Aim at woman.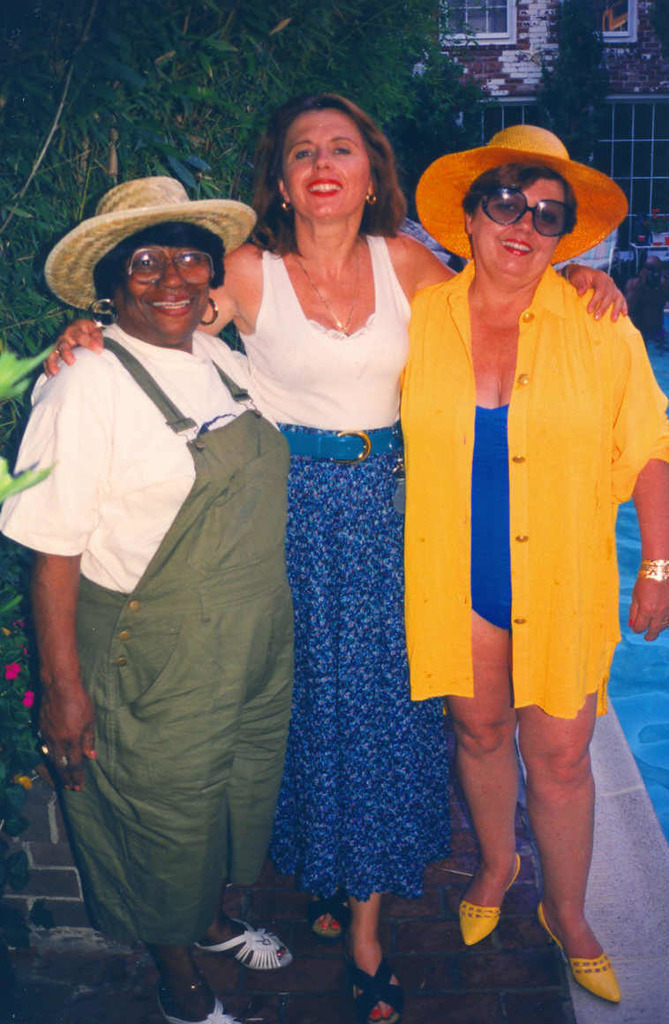
Aimed at box(404, 123, 668, 1005).
